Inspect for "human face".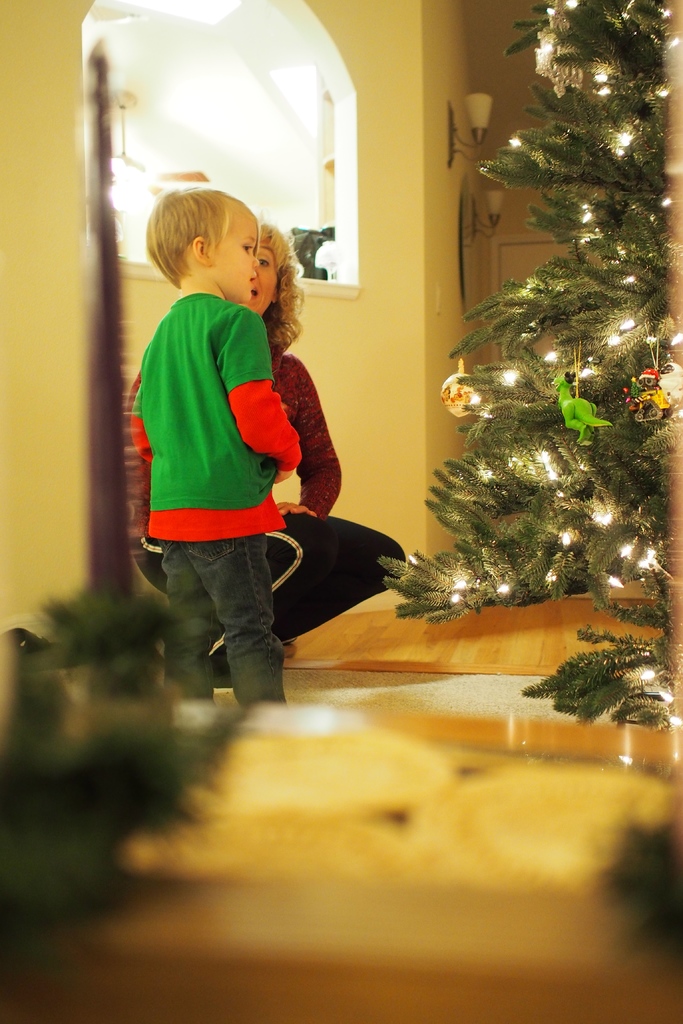
Inspection: bbox(212, 204, 261, 303).
